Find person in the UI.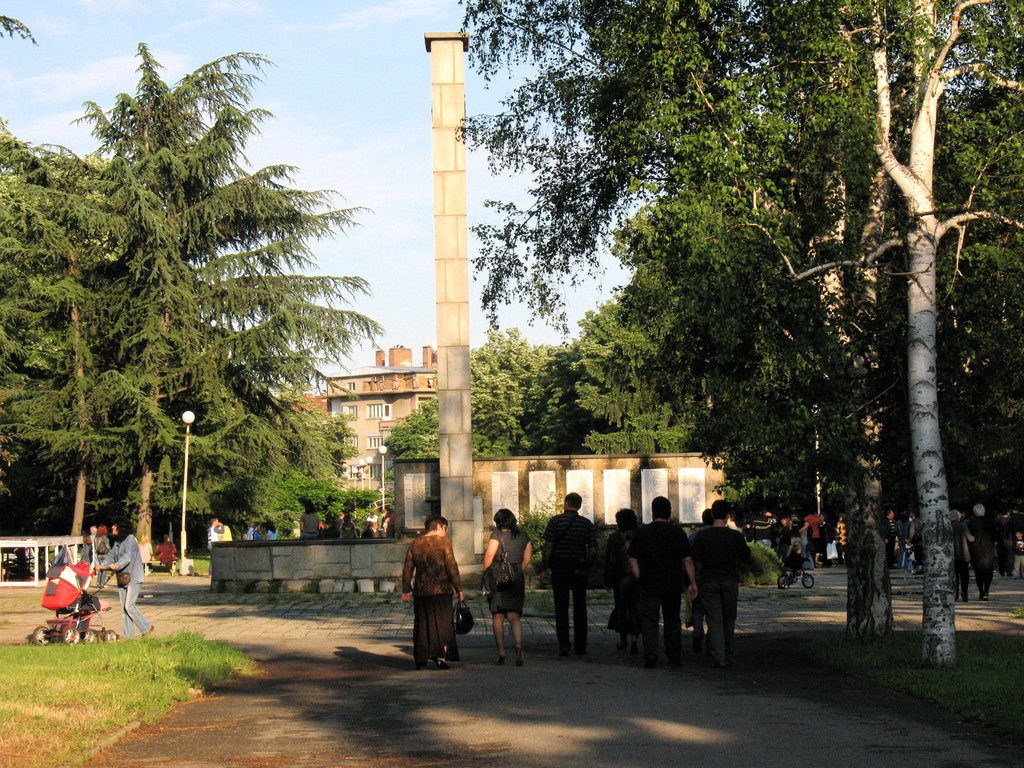
UI element at 771 511 848 588.
